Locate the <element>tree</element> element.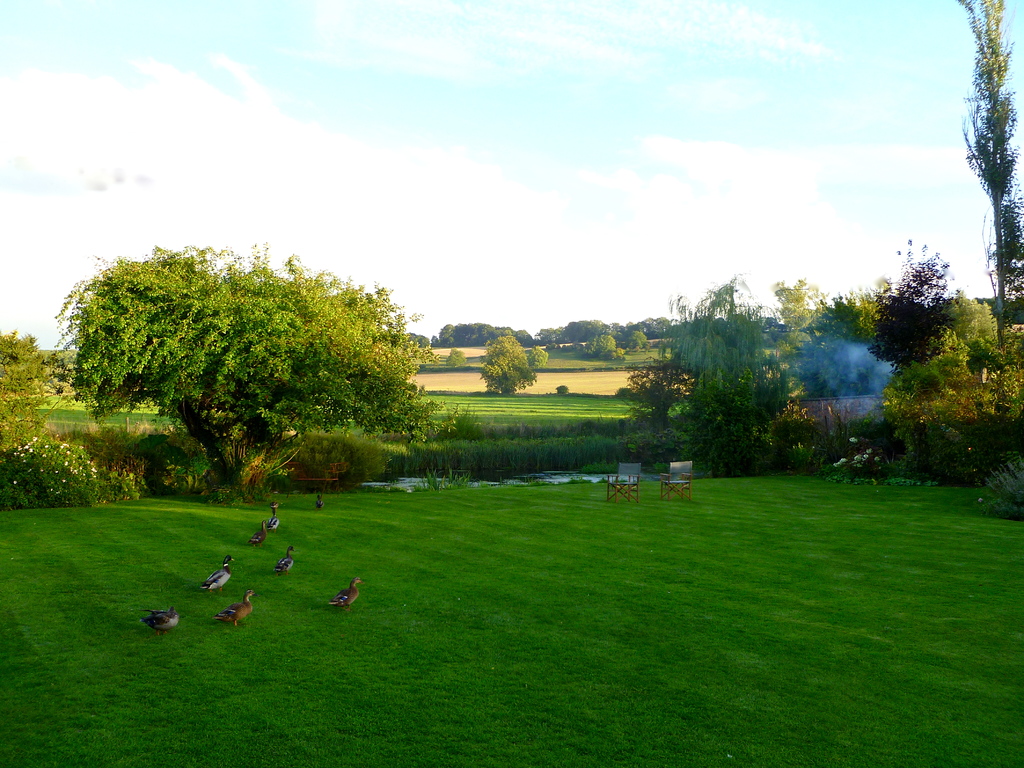
Element bbox: [left=773, top=273, right=822, bottom=364].
